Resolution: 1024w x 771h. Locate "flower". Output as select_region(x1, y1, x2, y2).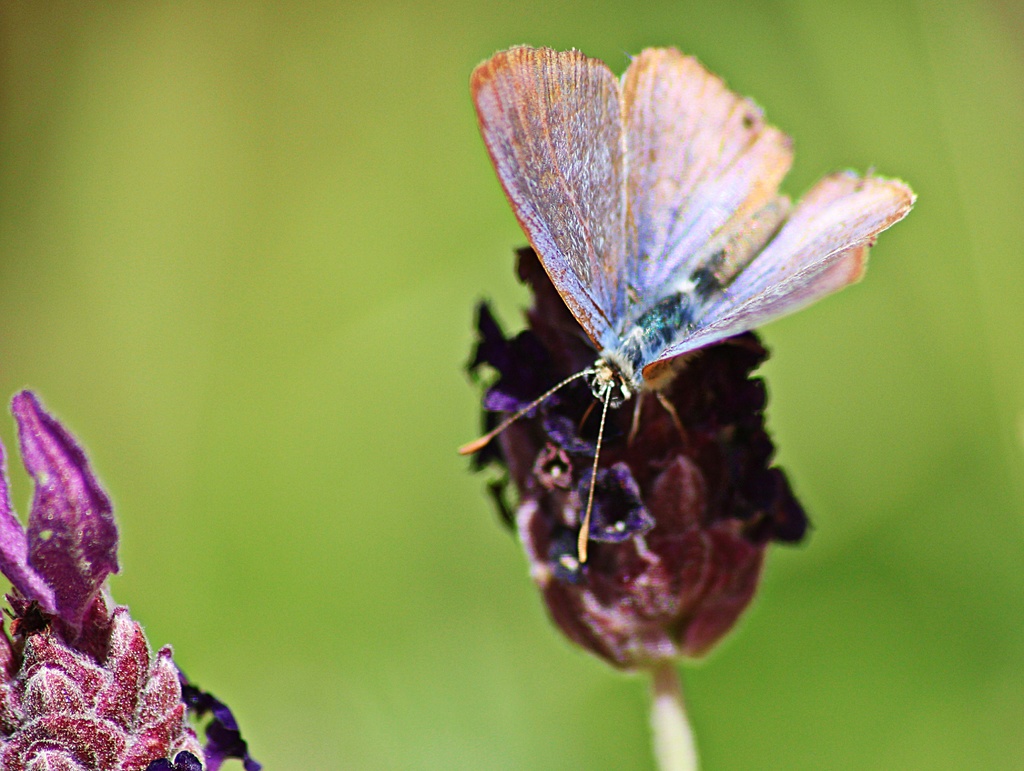
select_region(466, 243, 813, 672).
